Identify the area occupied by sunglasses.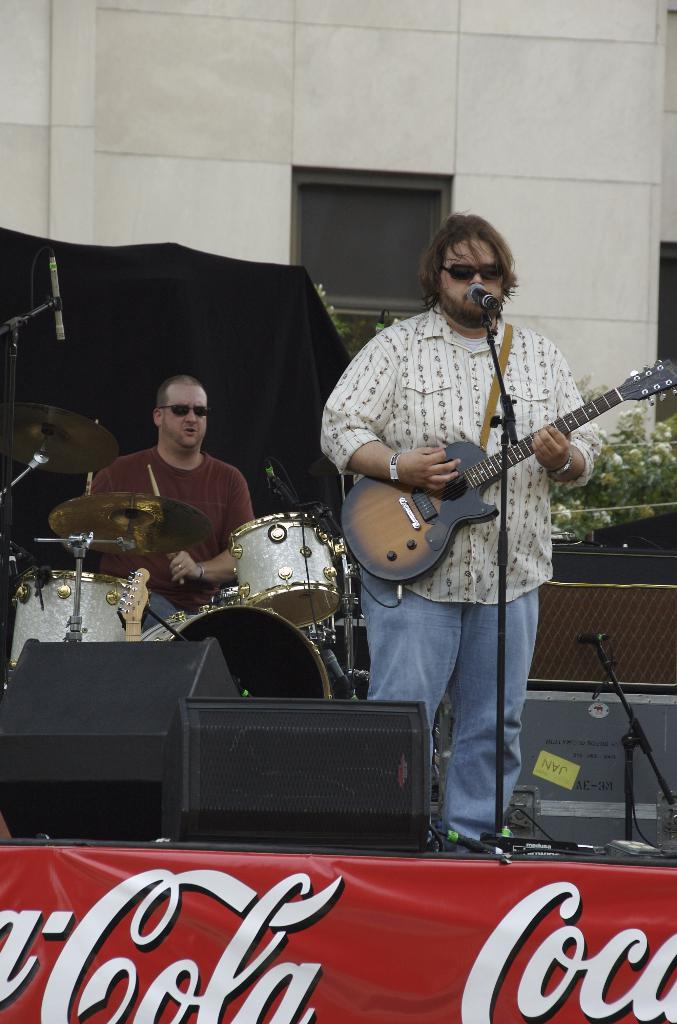
Area: 439:264:507:282.
